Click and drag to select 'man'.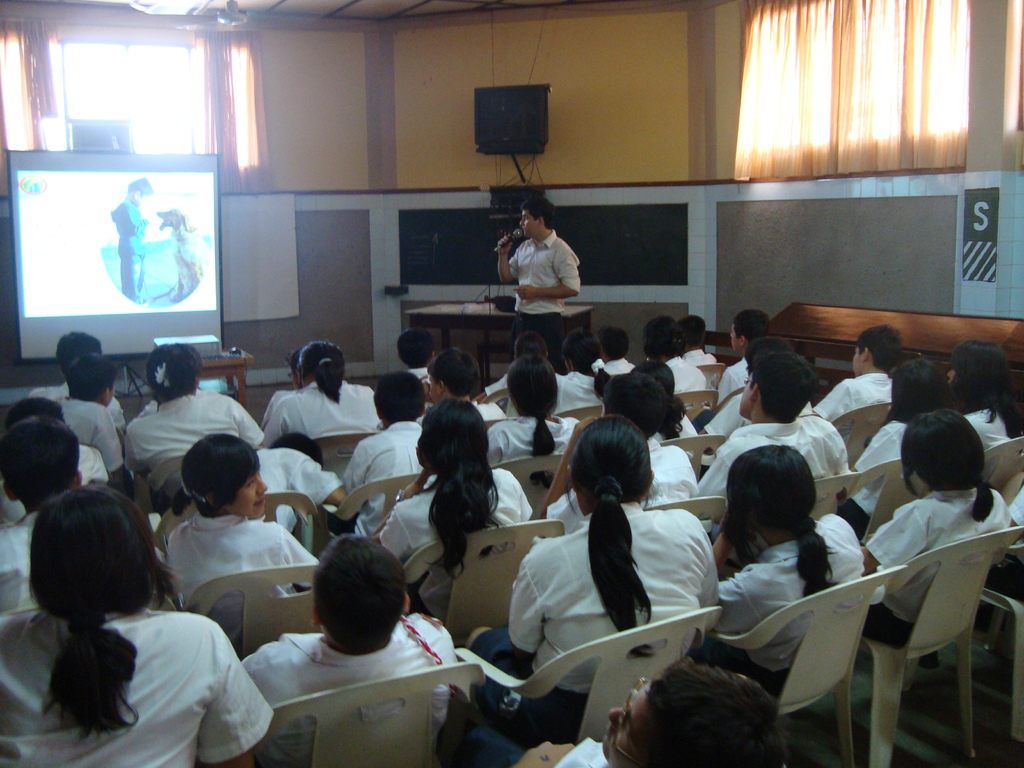
Selection: left=496, top=187, right=582, bottom=365.
